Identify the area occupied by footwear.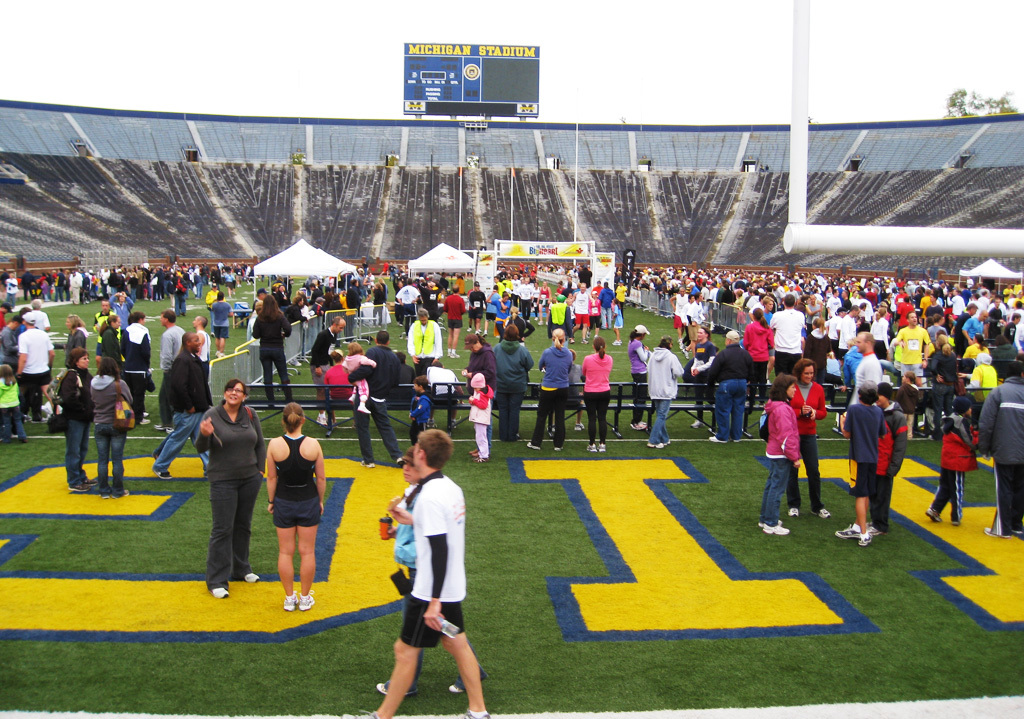
Area: <region>211, 590, 226, 599</region>.
